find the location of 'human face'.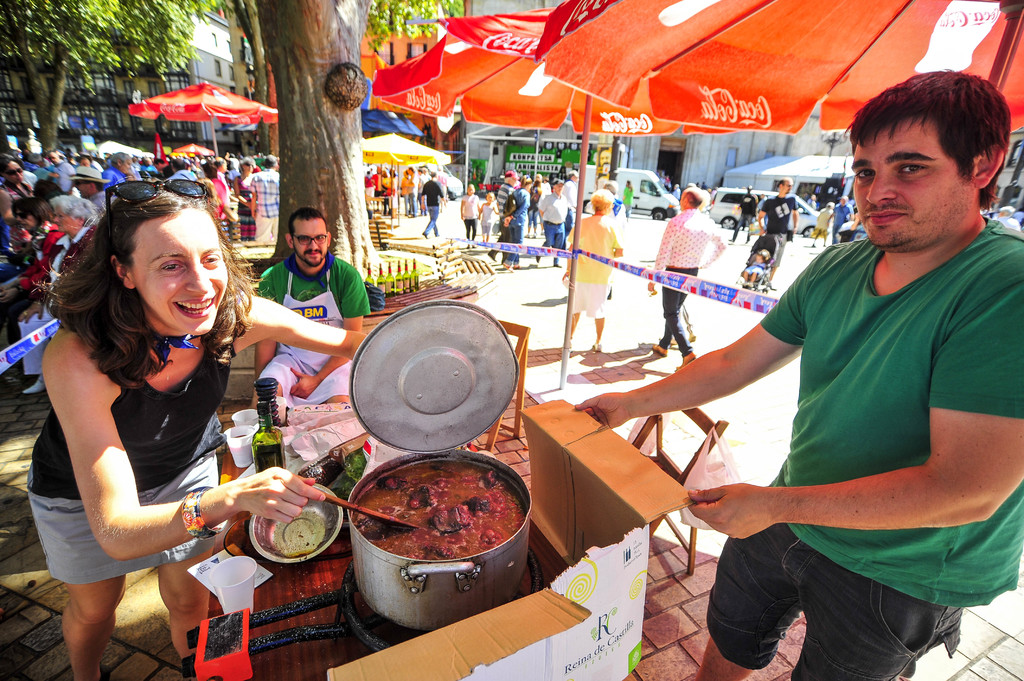
Location: select_region(853, 123, 968, 252).
